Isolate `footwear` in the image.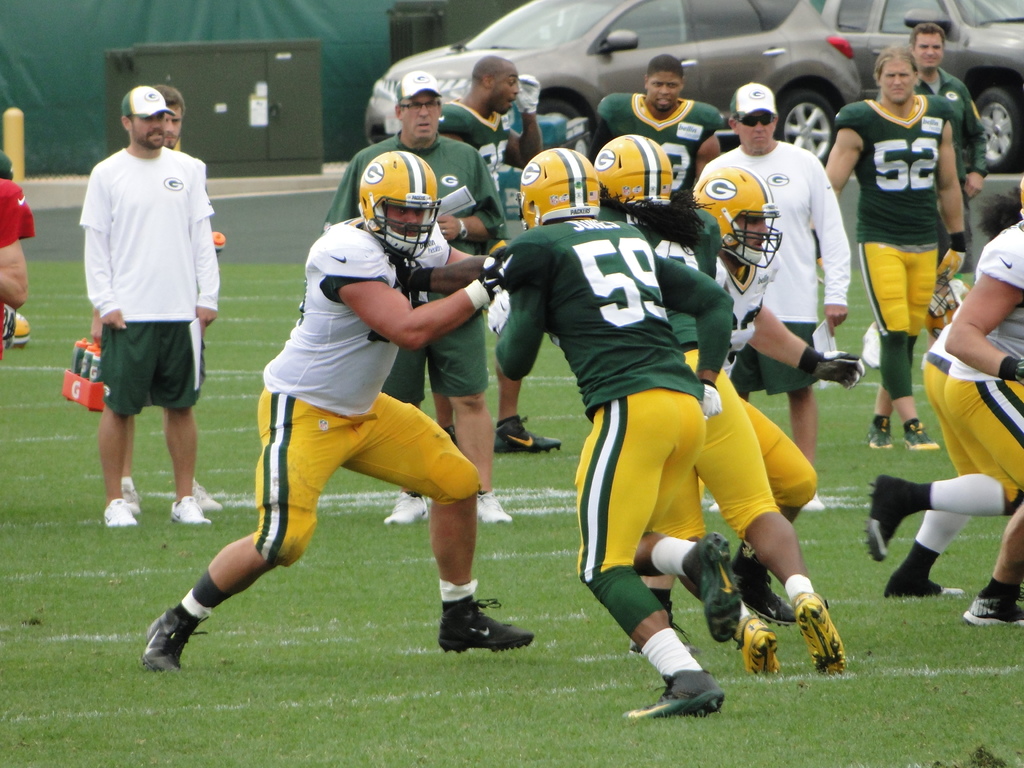
Isolated region: bbox(628, 634, 691, 658).
